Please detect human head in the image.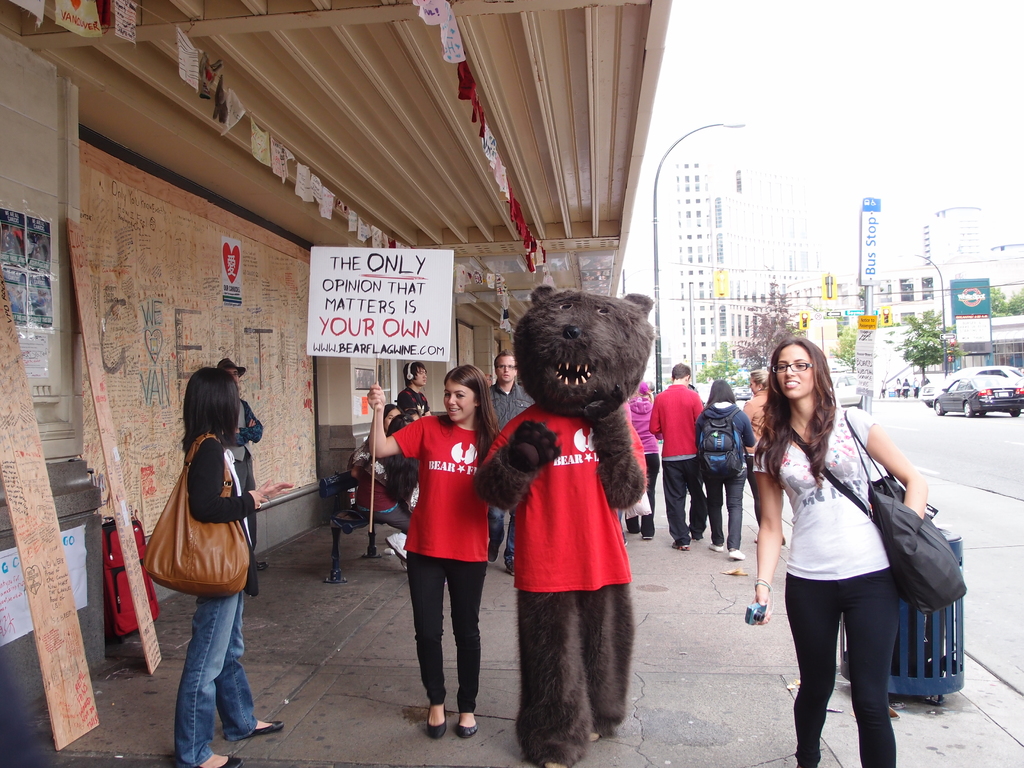
rect(749, 369, 765, 393).
